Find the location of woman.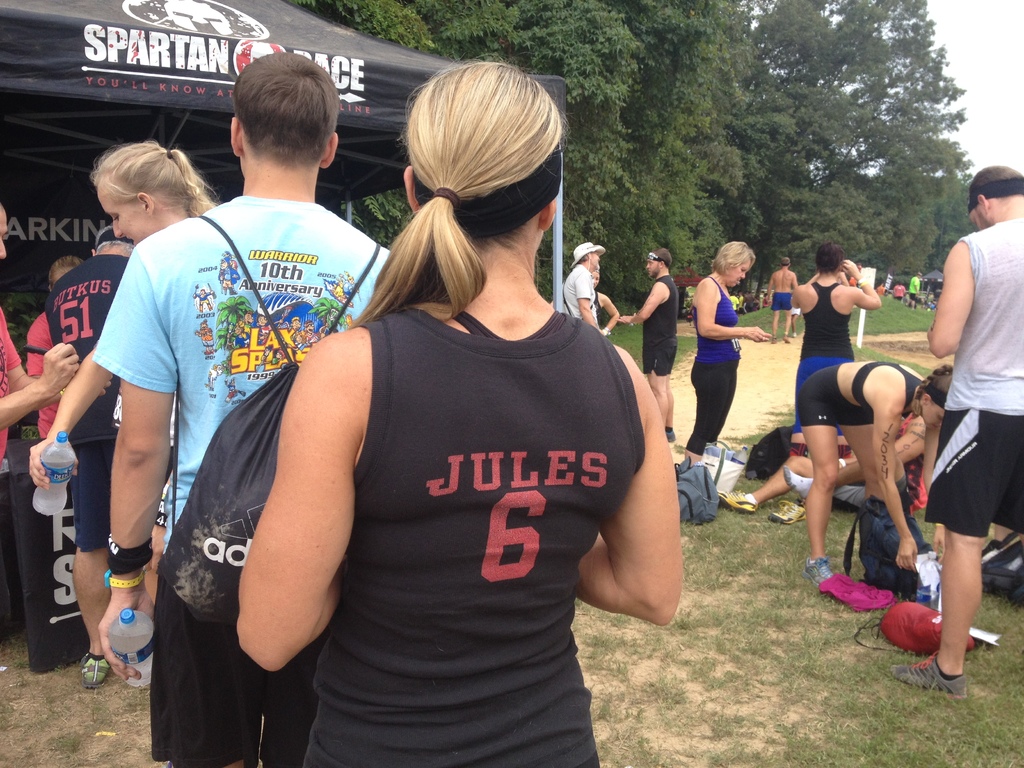
Location: locate(28, 136, 213, 491).
